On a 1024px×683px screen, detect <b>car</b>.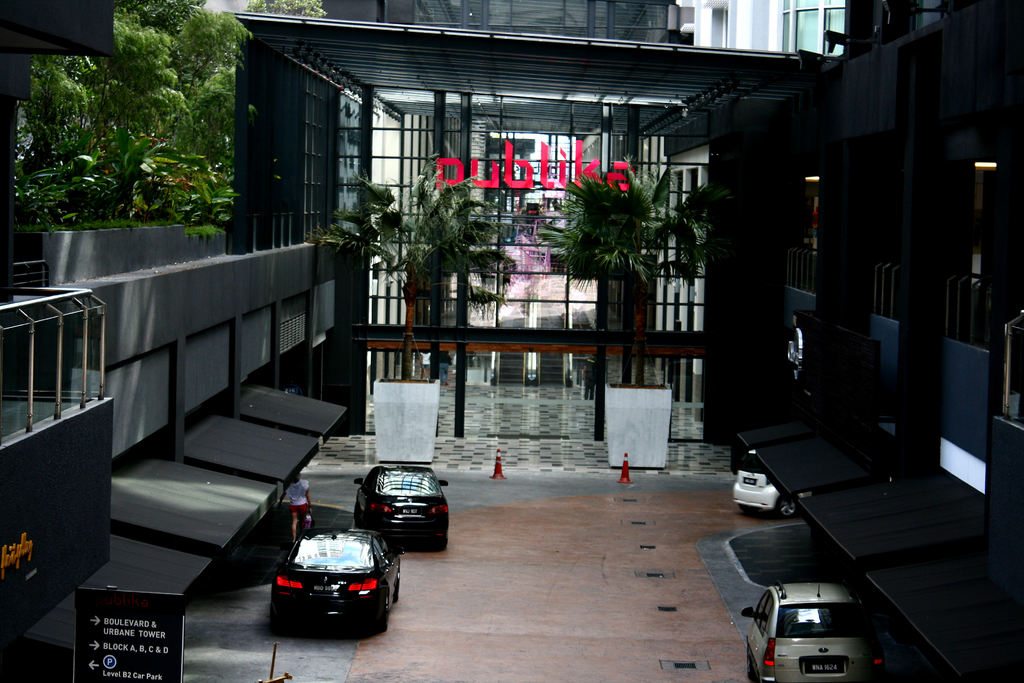
(x1=728, y1=448, x2=801, y2=520).
